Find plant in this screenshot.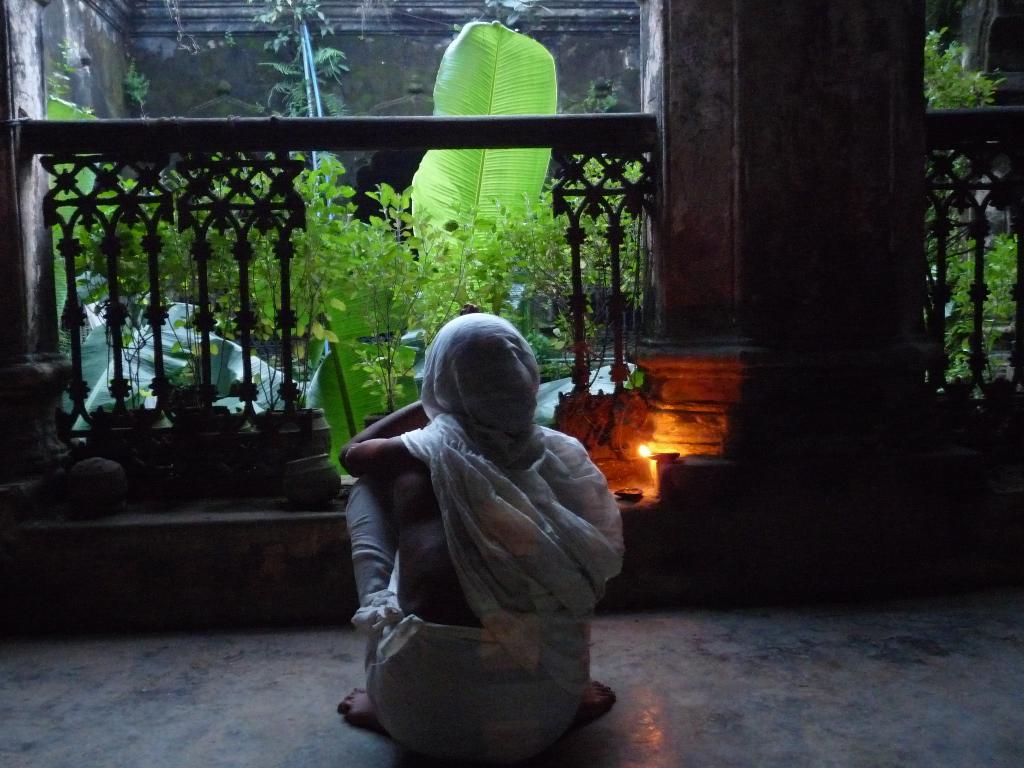
The bounding box for plant is crop(212, 24, 234, 47).
